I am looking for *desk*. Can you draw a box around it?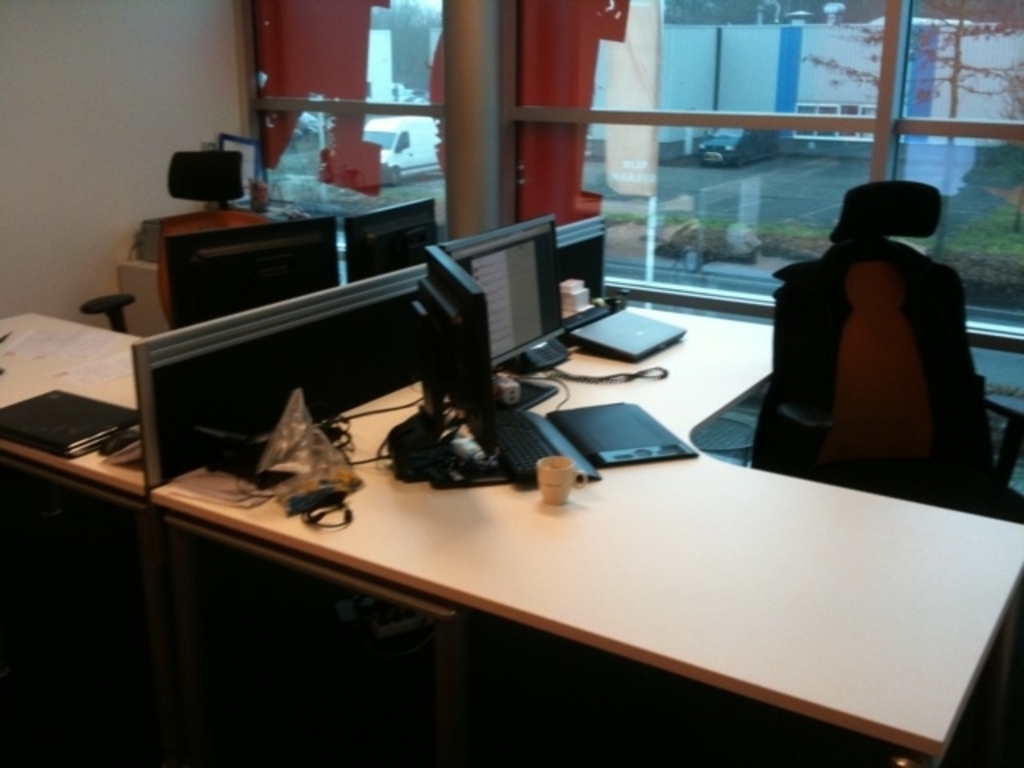
Sure, the bounding box is box=[154, 298, 1022, 766].
